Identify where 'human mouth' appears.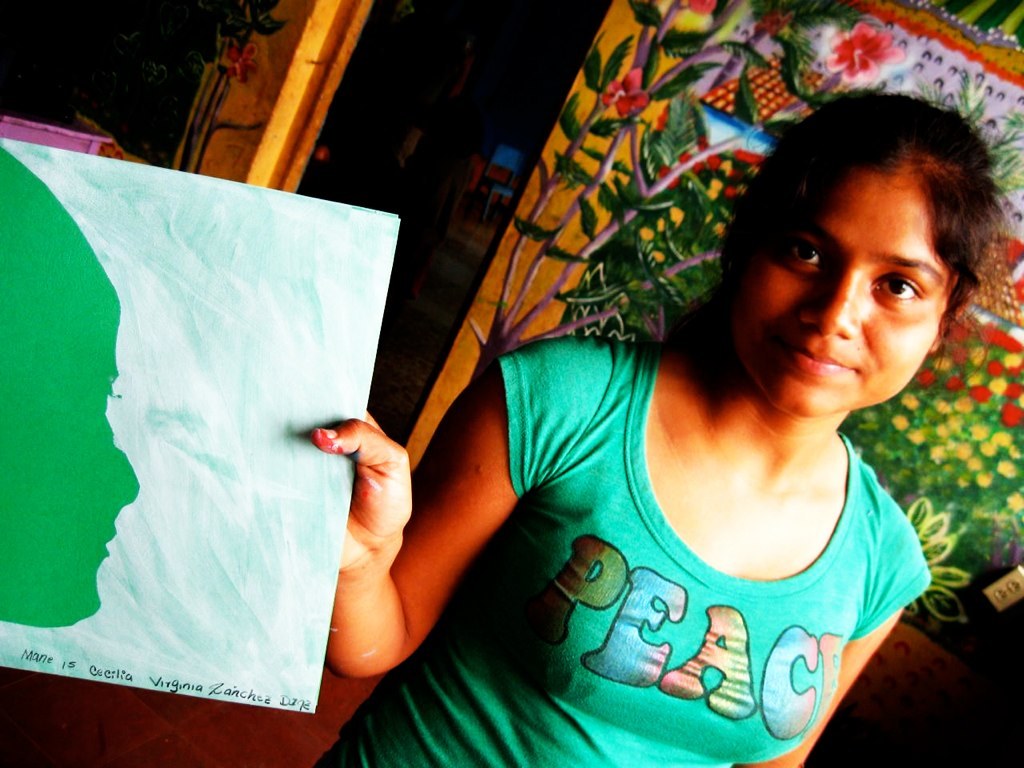
Appears at 770/341/864/379.
